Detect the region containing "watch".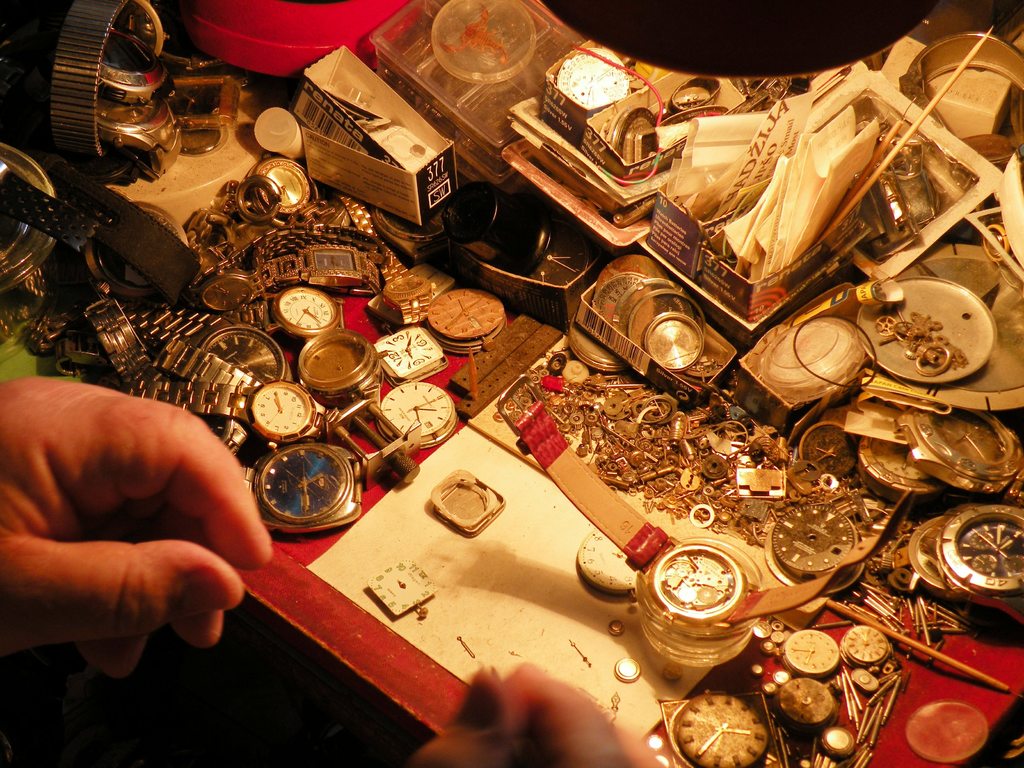
locate(893, 402, 1022, 499).
